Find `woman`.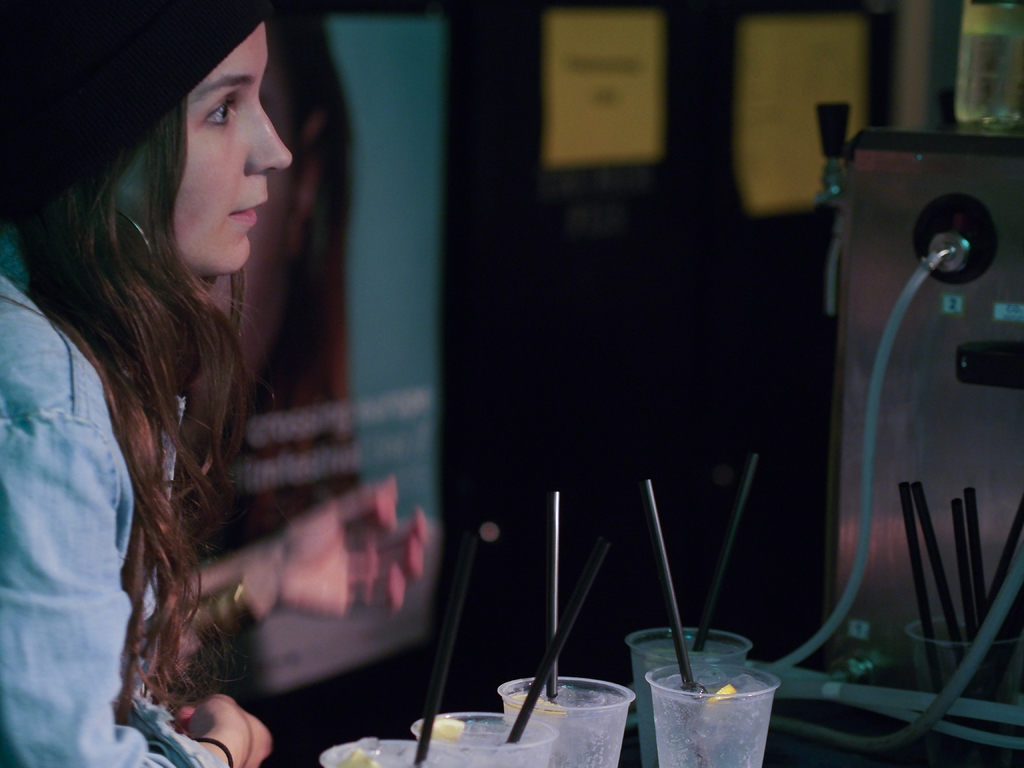
crop(0, 35, 405, 746).
